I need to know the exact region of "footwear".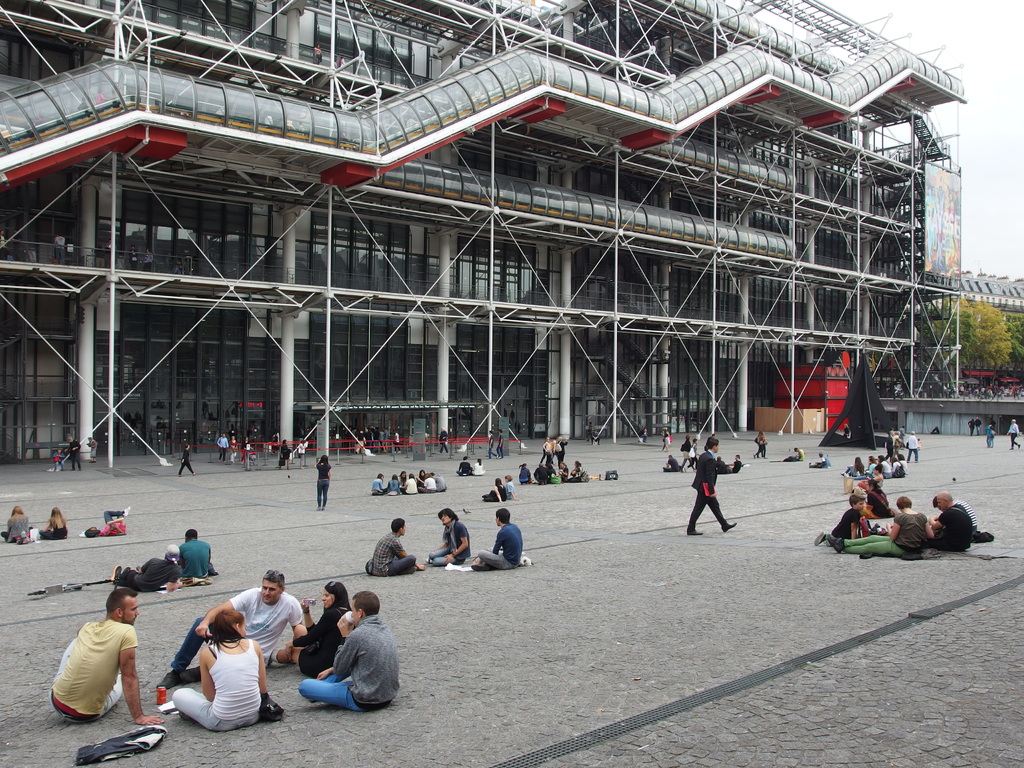
Region: Rect(109, 563, 122, 582).
